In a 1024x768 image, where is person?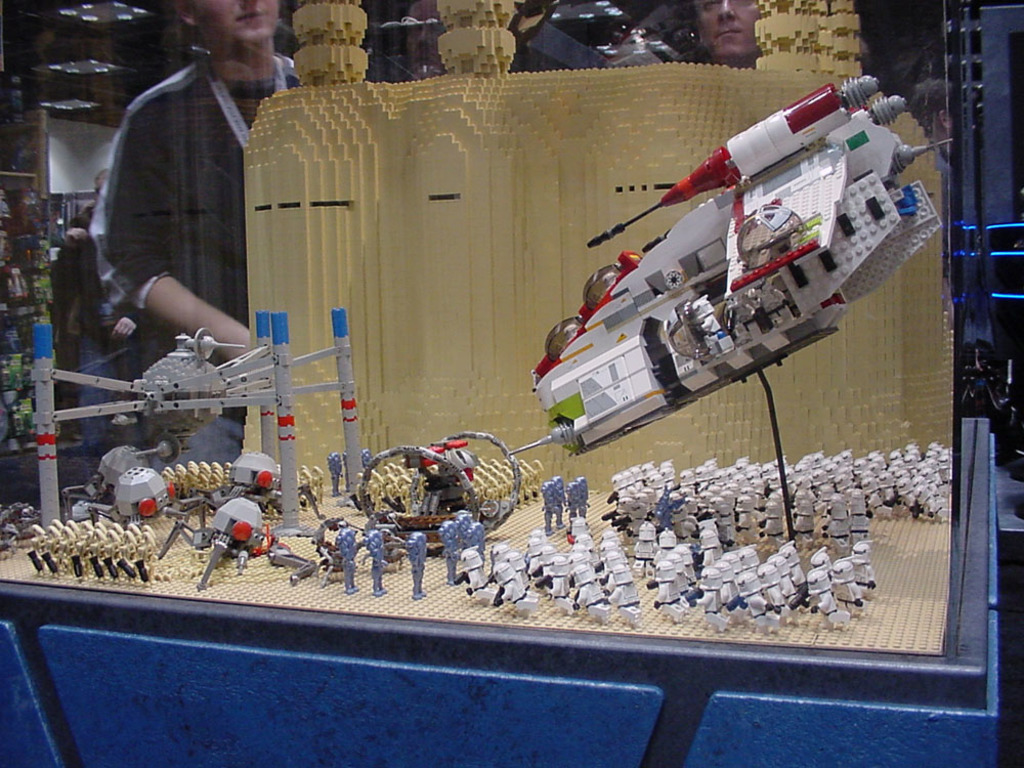
BBox(690, 0, 762, 66).
